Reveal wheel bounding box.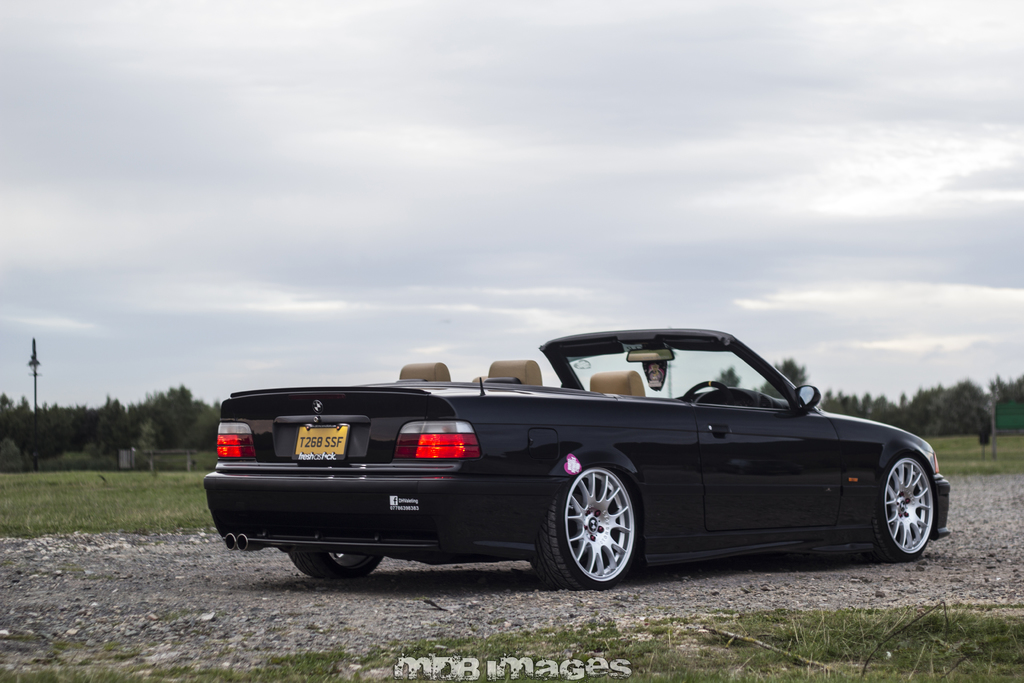
Revealed: crop(289, 550, 385, 577).
